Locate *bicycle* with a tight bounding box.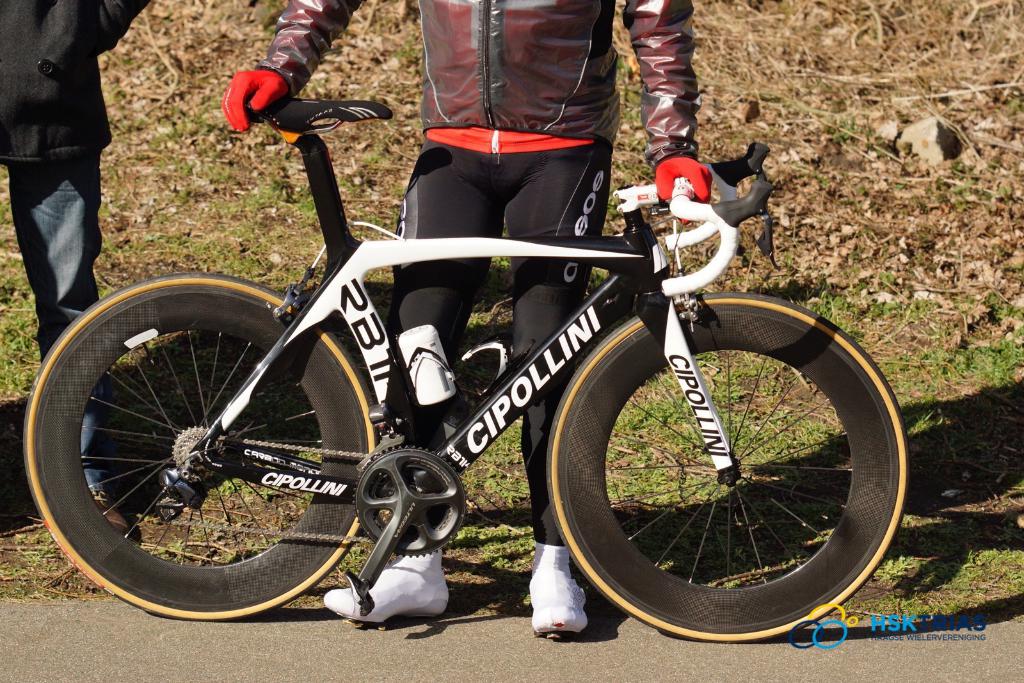
[2, 90, 927, 651].
